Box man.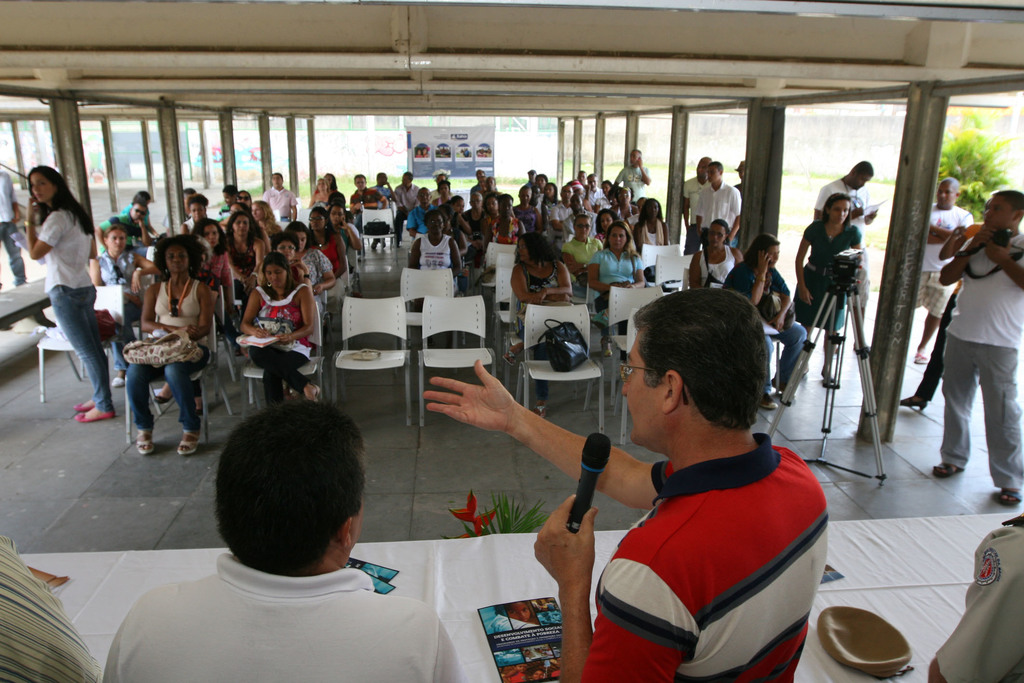
[x1=561, y1=191, x2=598, y2=245].
